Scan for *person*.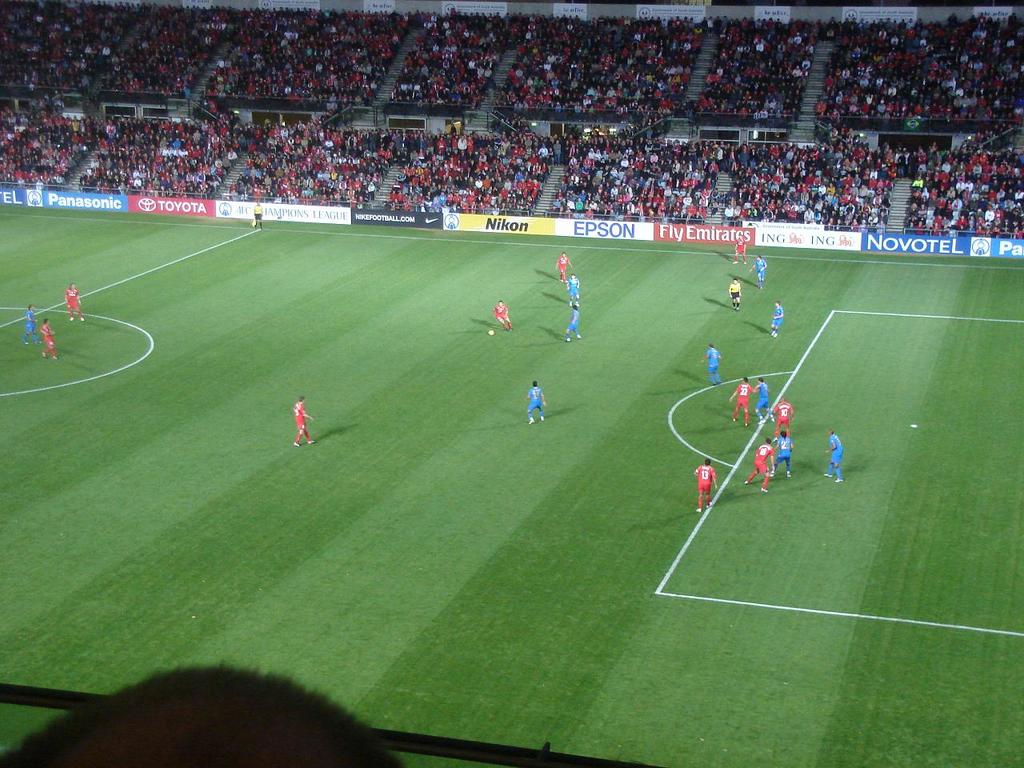
Scan result: 565 273 583 306.
